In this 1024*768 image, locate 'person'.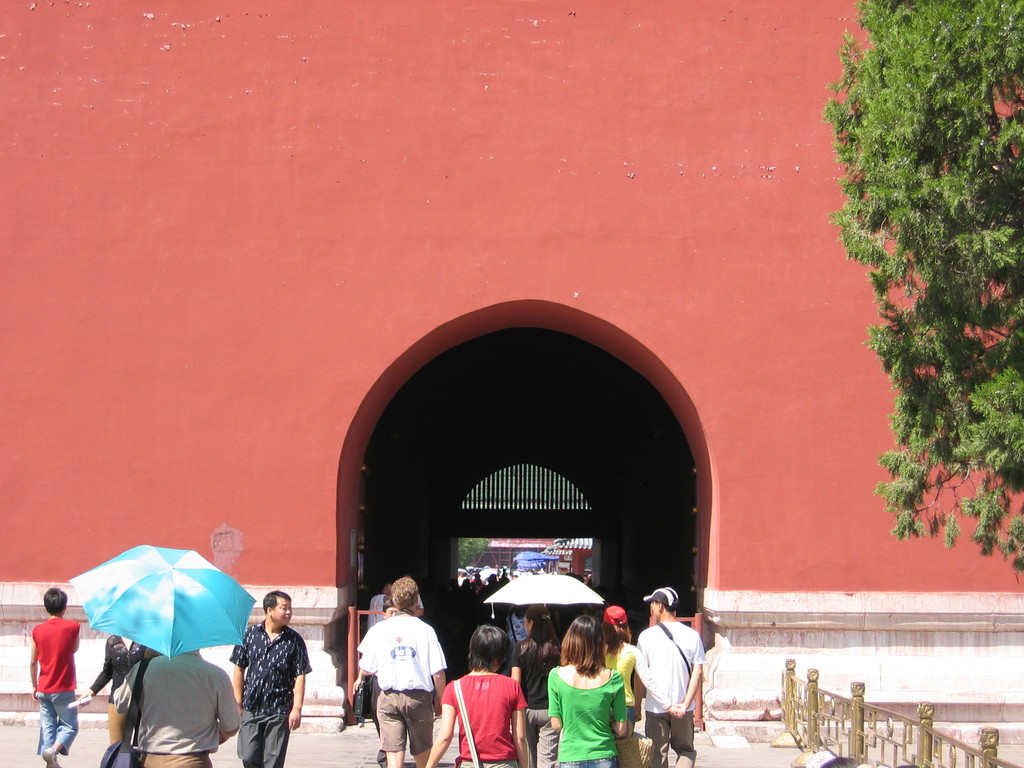
Bounding box: (left=548, top=615, right=628, bottom=767).
